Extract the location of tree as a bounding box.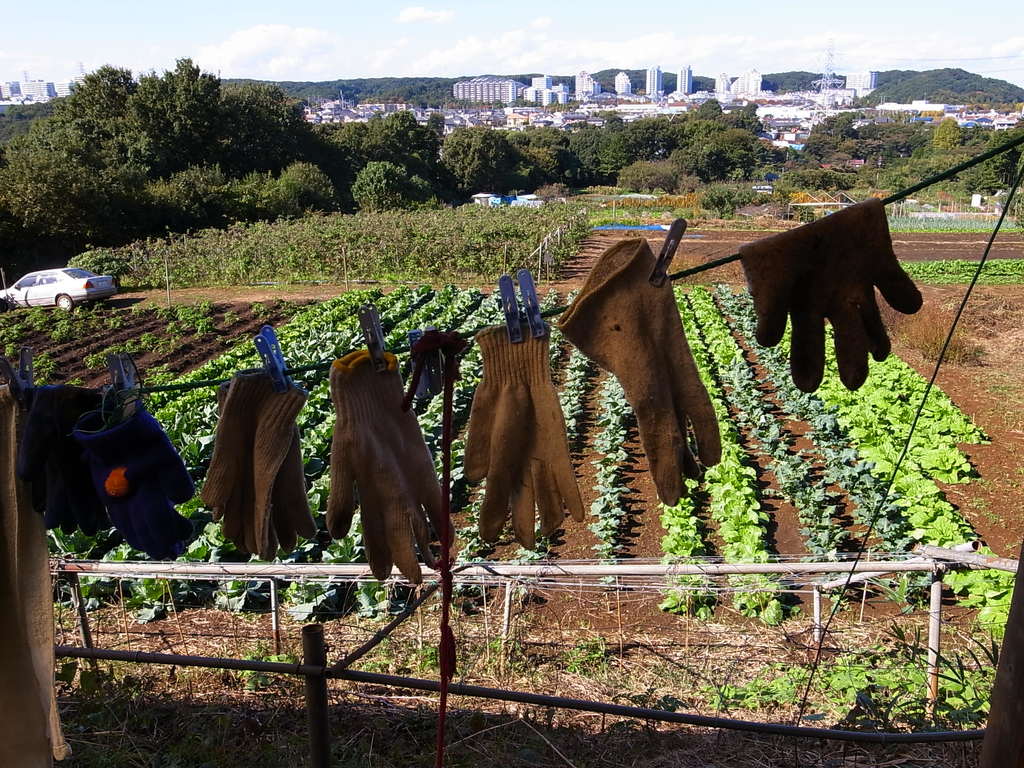
left=319, top=119, right=362, bottom=149.
